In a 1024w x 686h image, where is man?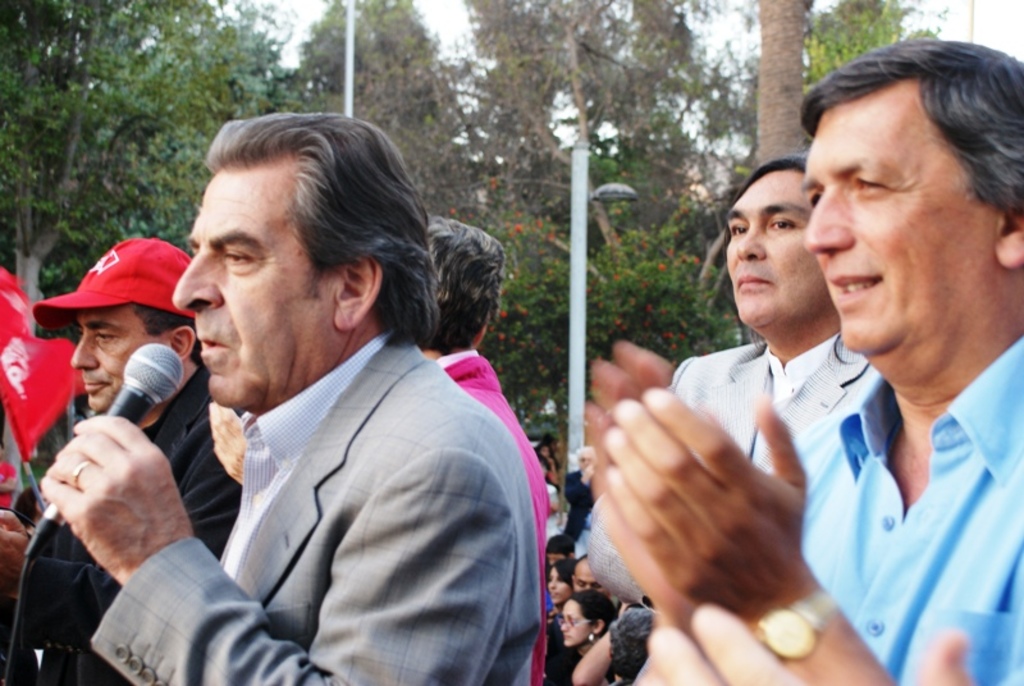
(left=4, top=239, right=237, bottom=685).
